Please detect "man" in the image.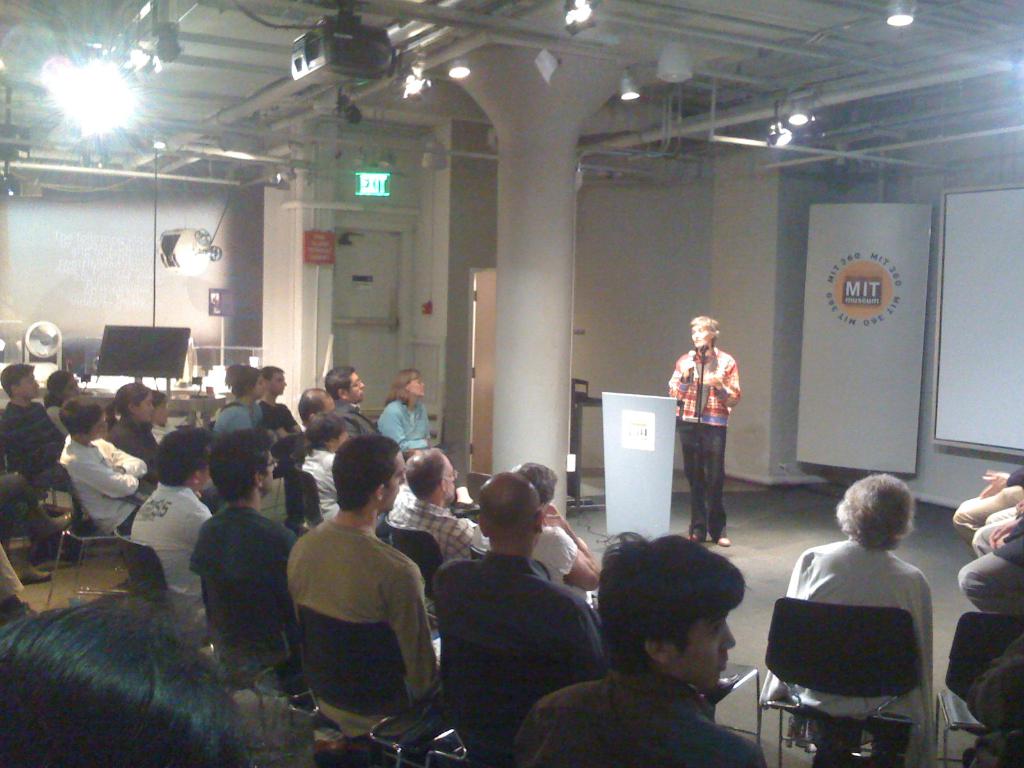
bbox=[324, 364, 385, 440].
